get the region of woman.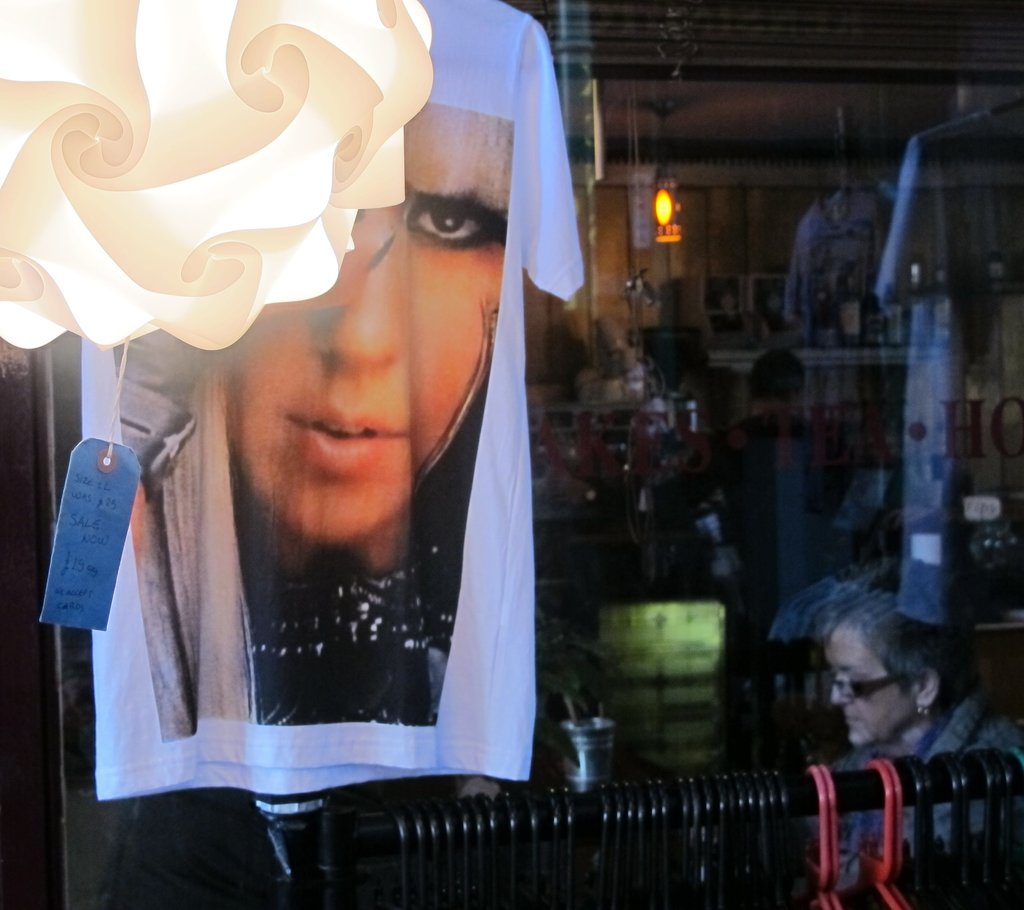
crop(39, 0, 592, 751).
